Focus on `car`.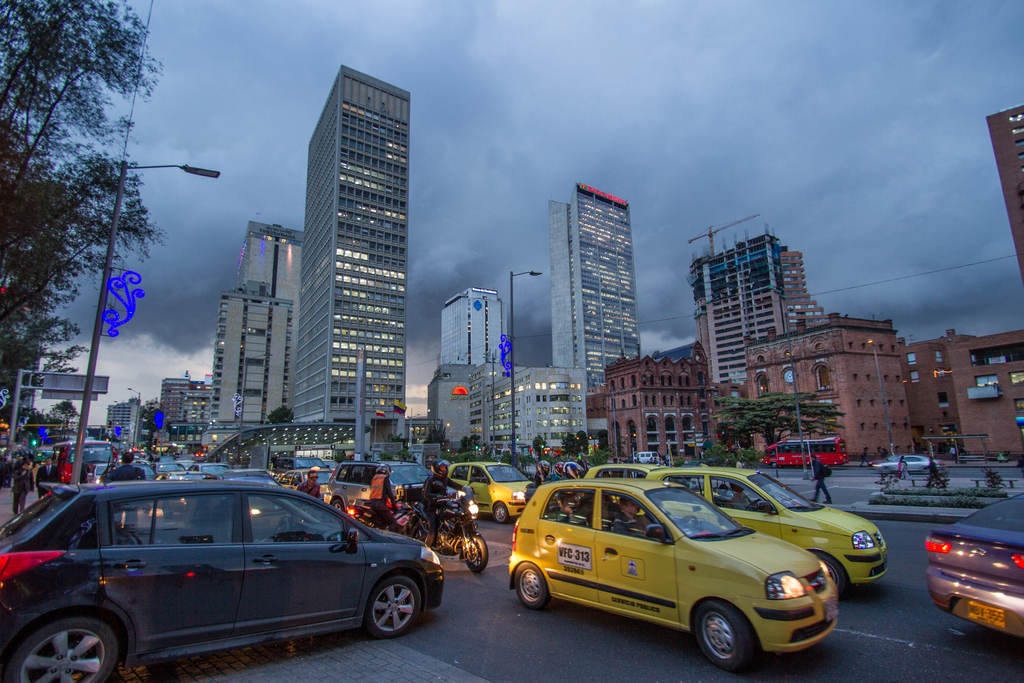
Focused at rect(447, 461, 525, 526).
